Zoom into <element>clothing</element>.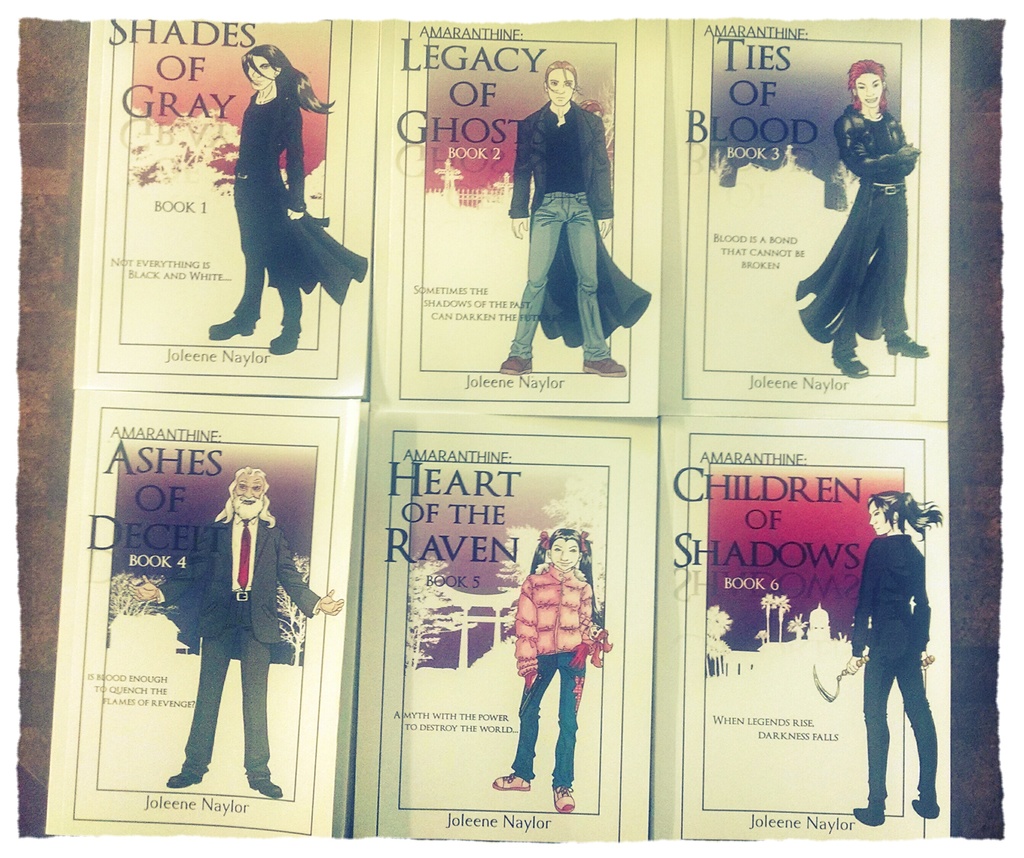
Zoom target: [x1=791, y1=98, x2=924, y2=351].
